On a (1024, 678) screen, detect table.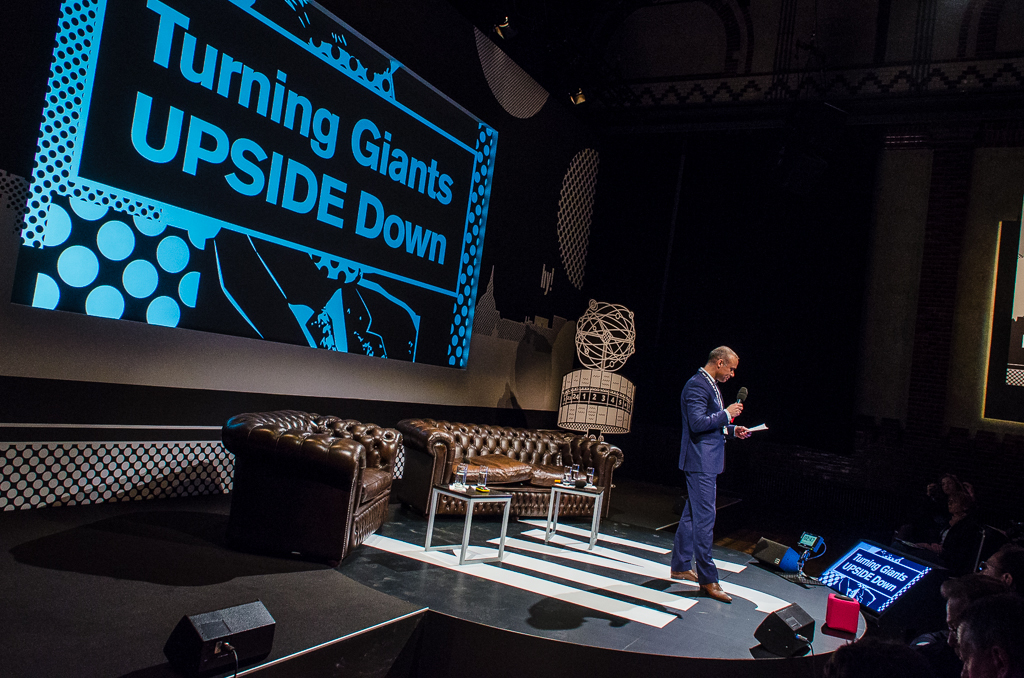
543,487,603,553.
